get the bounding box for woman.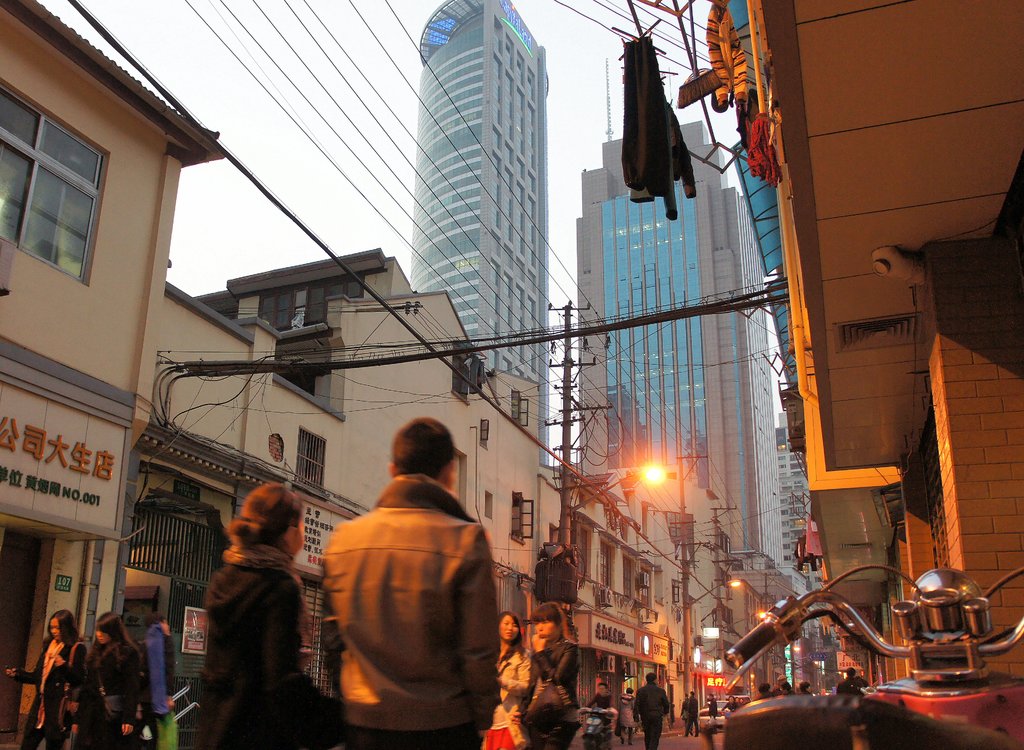
pyautogui.locateOnScreen(6, 613, 83, 749).
